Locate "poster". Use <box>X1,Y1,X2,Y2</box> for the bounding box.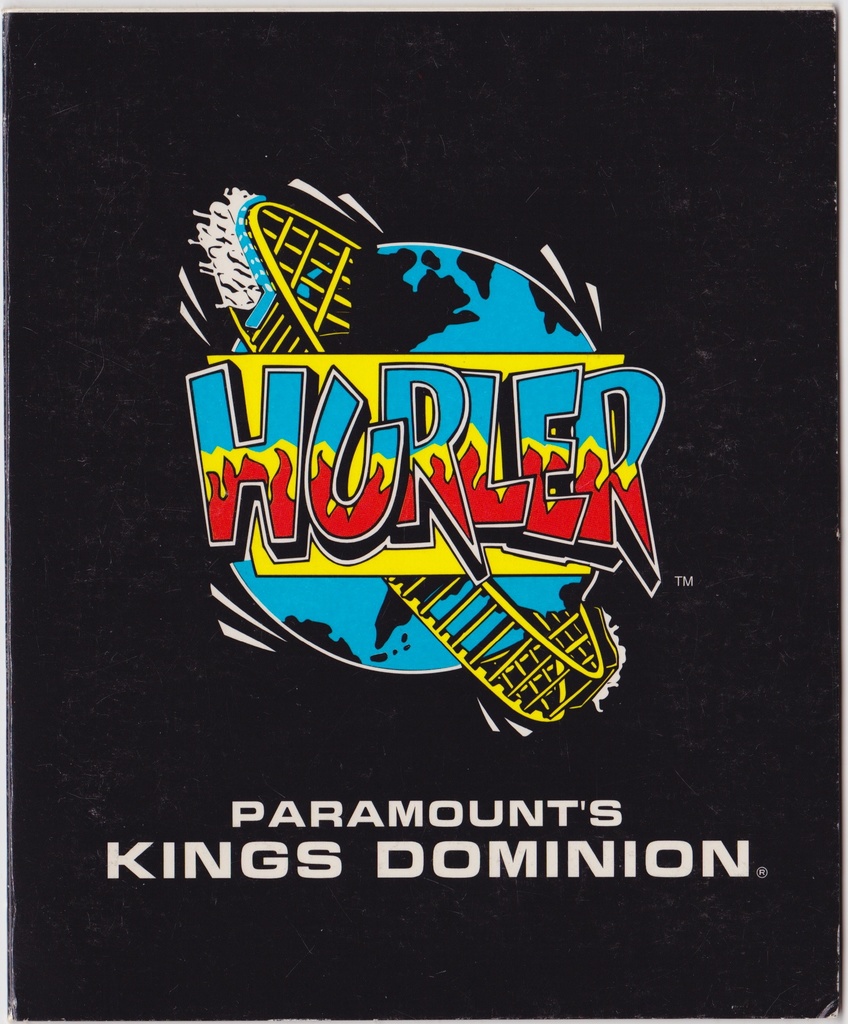
<box>5,16,847,1023</box>.
